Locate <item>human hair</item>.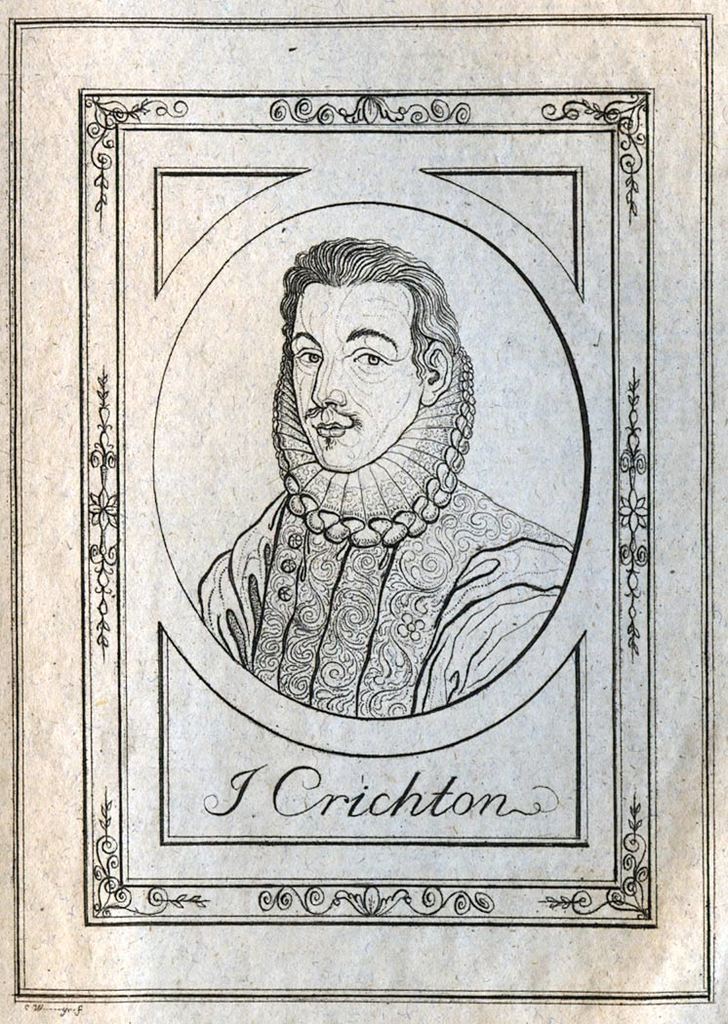
Bounding box: {"x1": 267, "y1": 227, "x2": 474, "y2": 484}.
